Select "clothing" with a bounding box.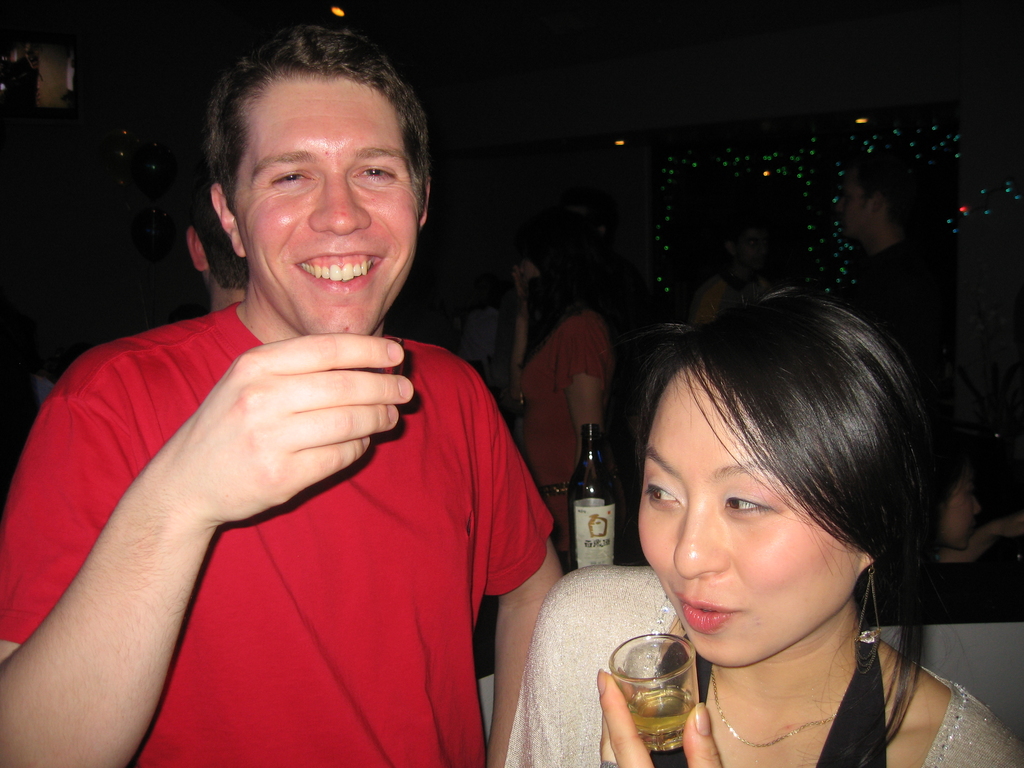
{"left": 45, "top": 292, "right": 556, "bottom": 751}.
